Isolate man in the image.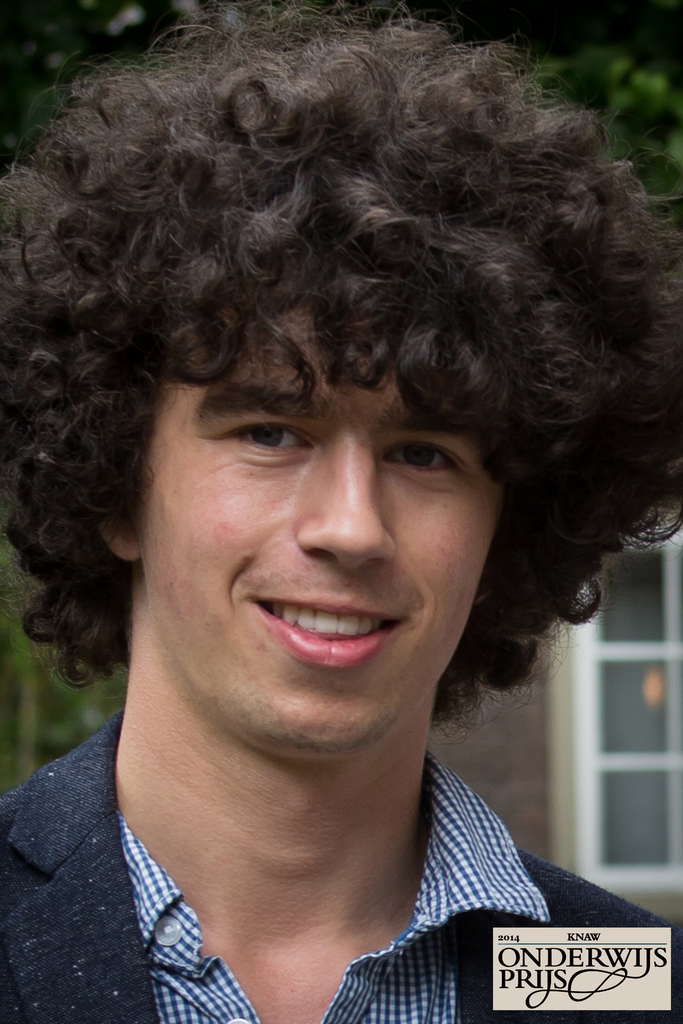
Isolated region: [left=0, top=78, right=682, bottom=1007].
